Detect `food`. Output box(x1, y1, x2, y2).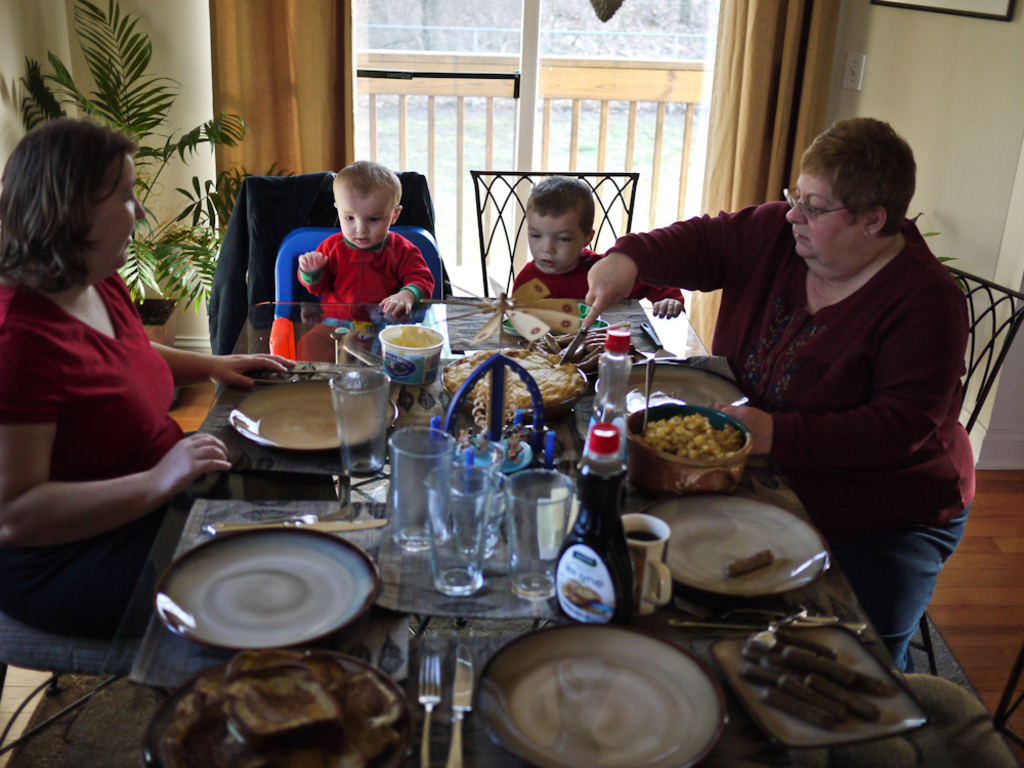
box(723, 548, 779, 581).
